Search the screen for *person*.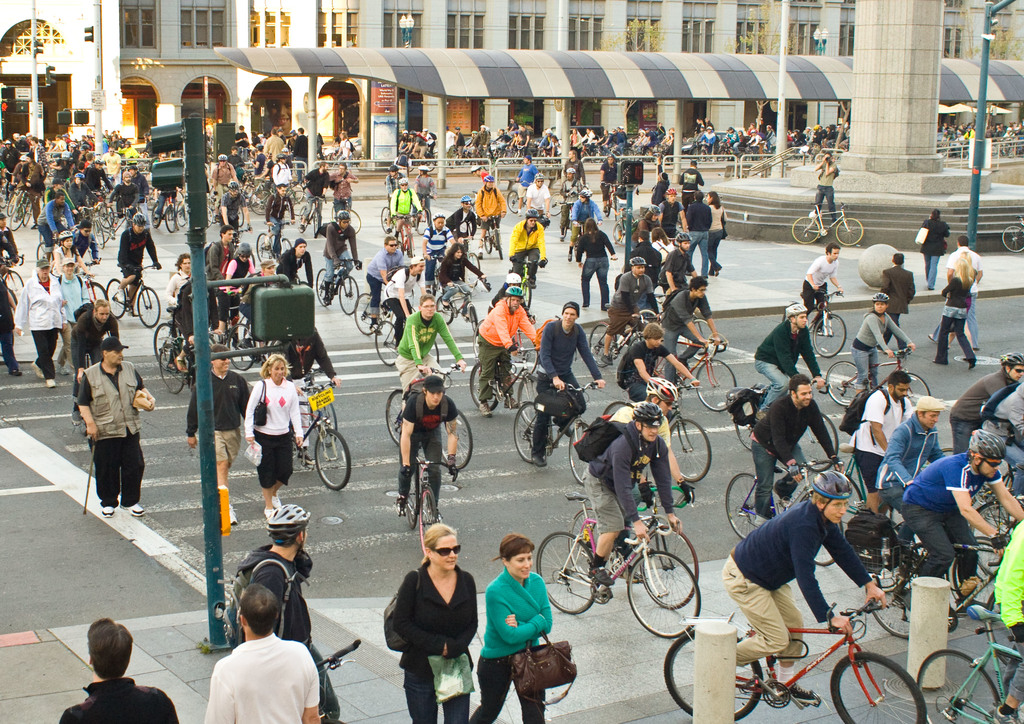
Found at region(630, 234, 658, 283).
